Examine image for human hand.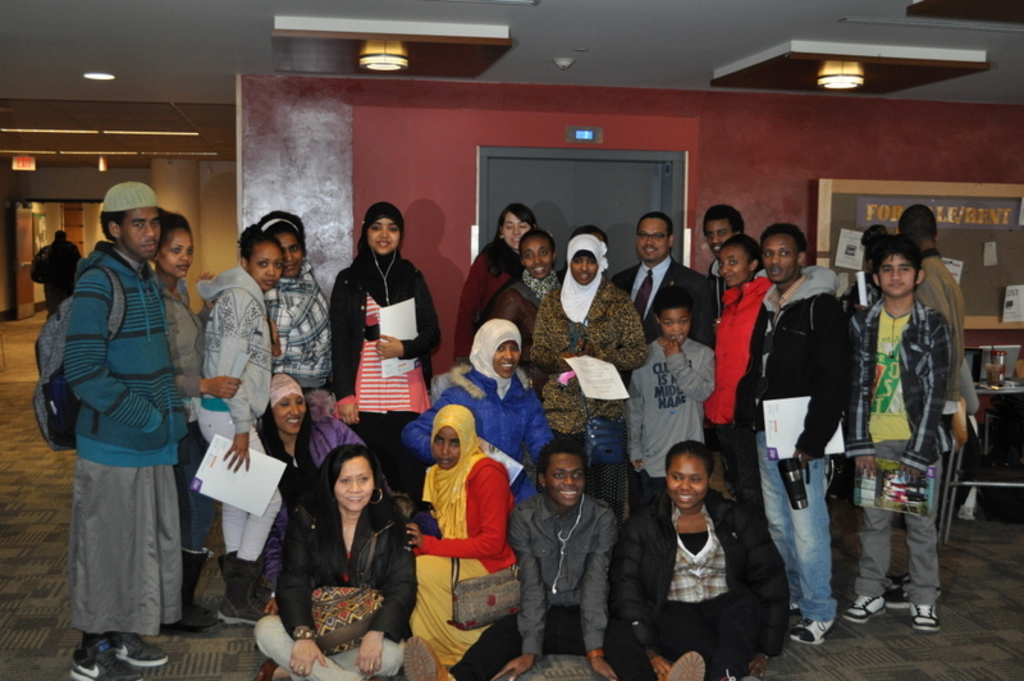
Examination result: select_region(660, 339, 681, 360).
